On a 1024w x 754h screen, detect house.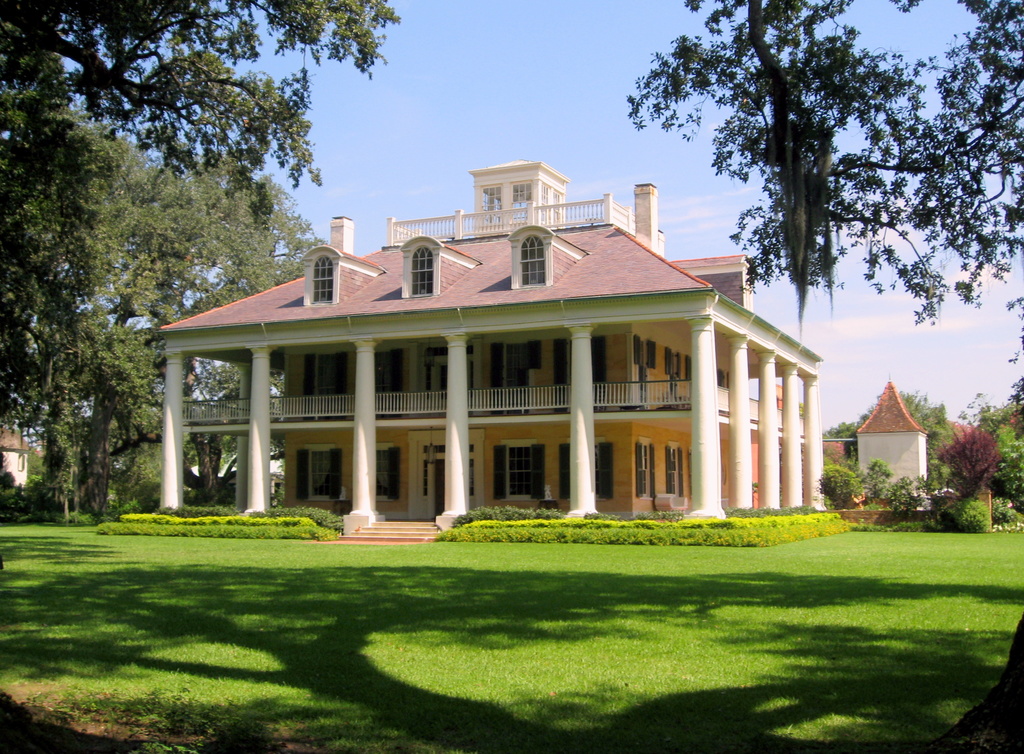
x1=814 y1=438 x2=852 y2=500.
